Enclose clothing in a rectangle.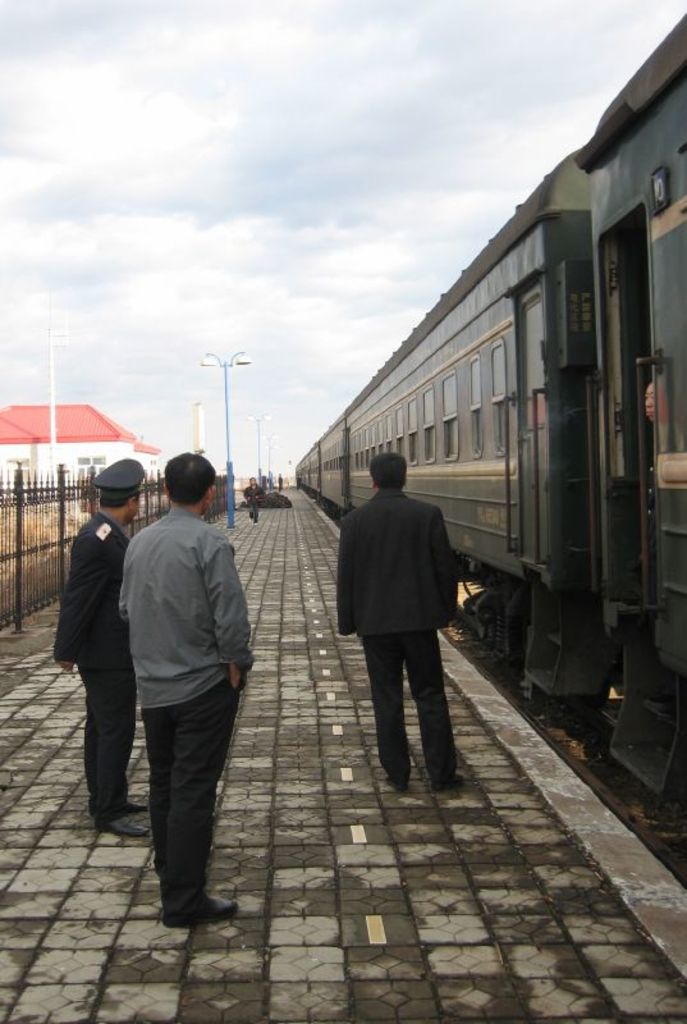
<box>339,439,476,771</box>.
